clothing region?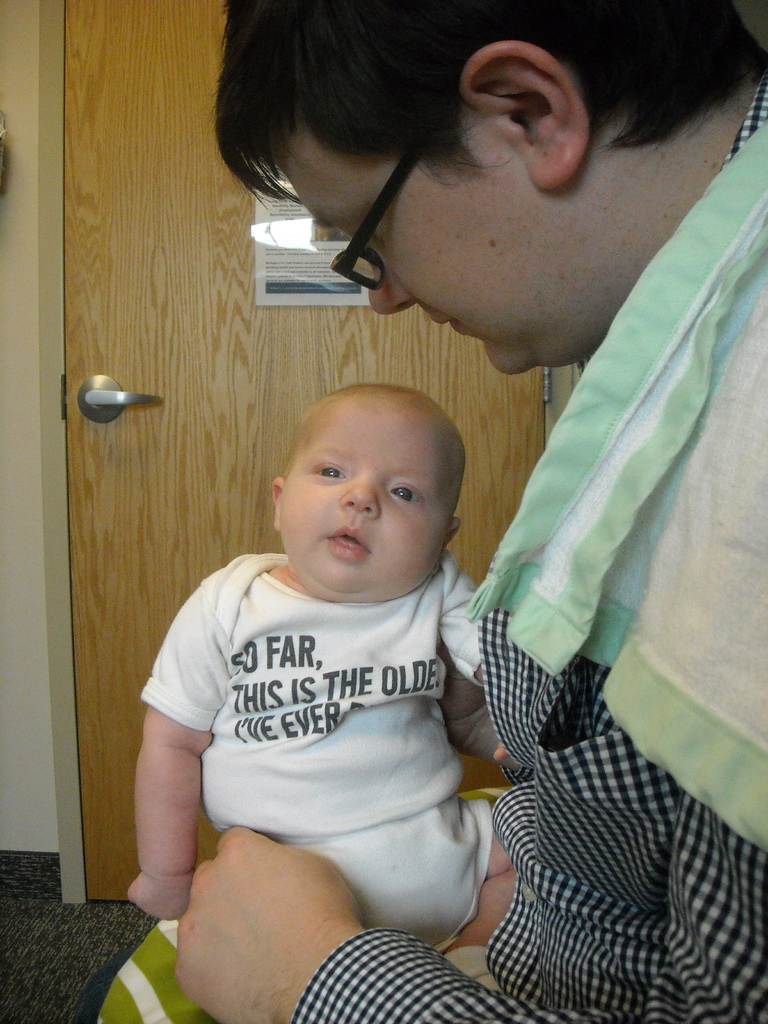
[x1=144, y1=511, x2=529, y2=946]
